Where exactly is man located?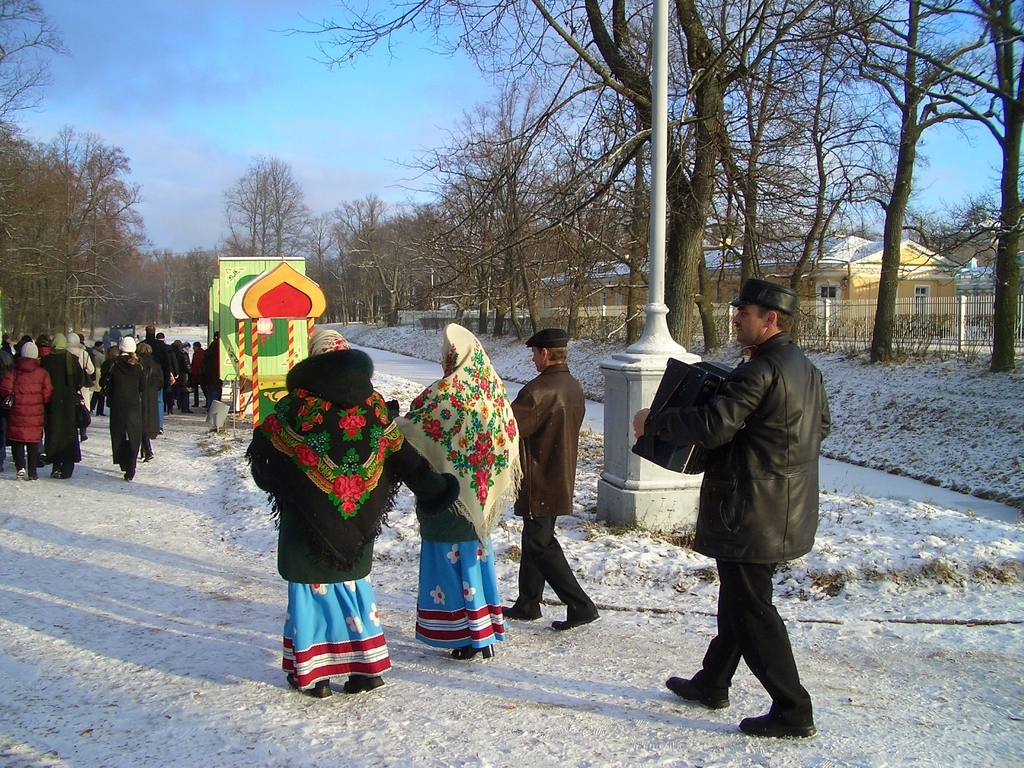
Its bounding box is crop(156, 329, 177, 413).
